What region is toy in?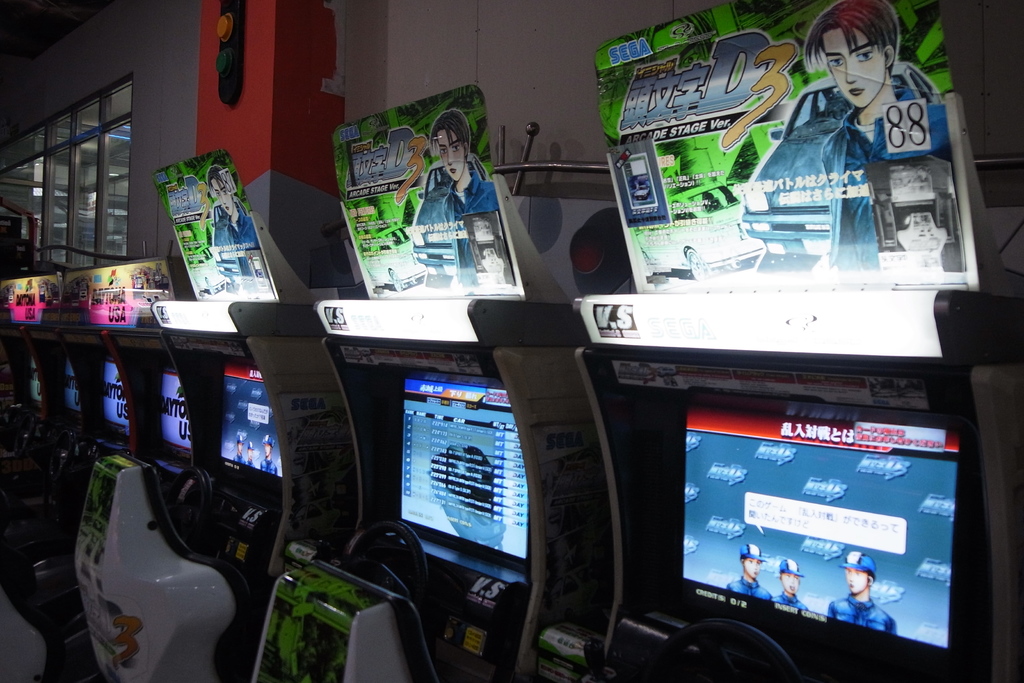
detection(232, 434, 245, 465).
